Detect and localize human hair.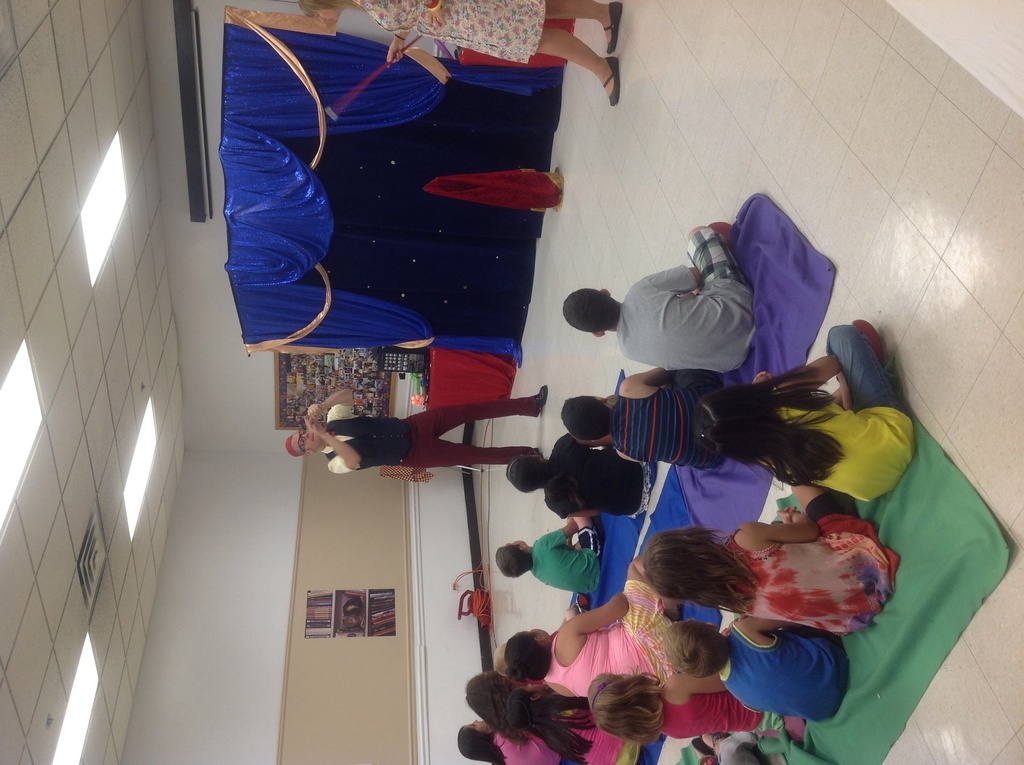
Localized at 470, 670, 591, 755.
